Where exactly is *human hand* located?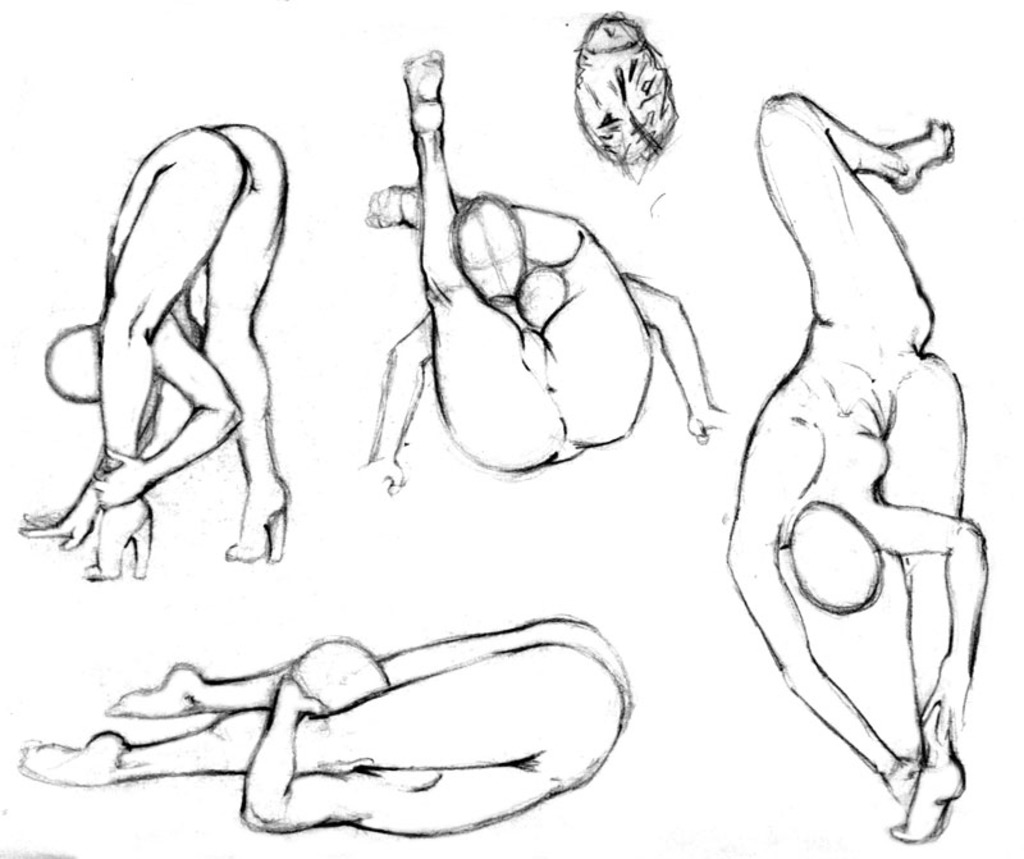
Its bounding box is pyautogui.locateOnScreen(686, 403, 739, 448).
